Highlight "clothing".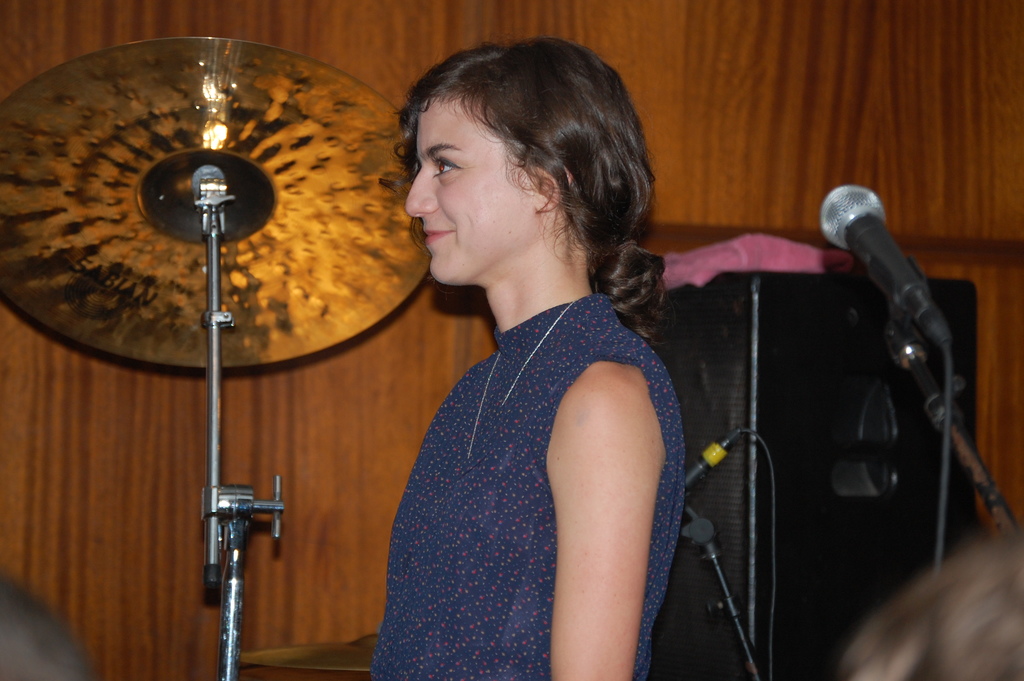
Highlighted region: bbox=[368, 283, 675, 680].
